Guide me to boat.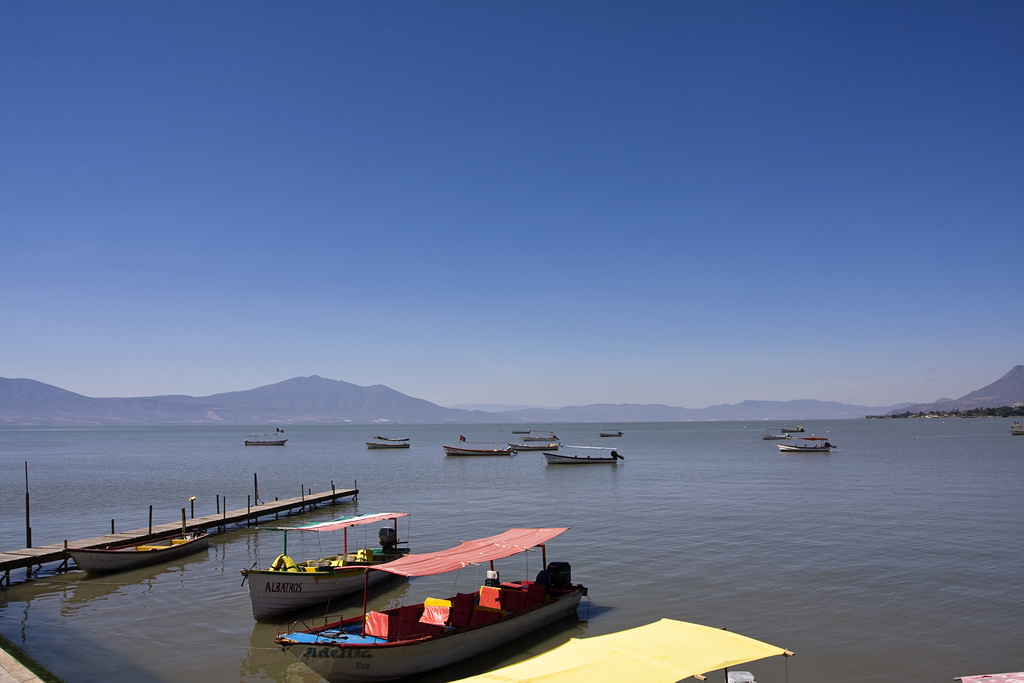
Guidance: (left=367, top=439, right=409, bottom=450).
